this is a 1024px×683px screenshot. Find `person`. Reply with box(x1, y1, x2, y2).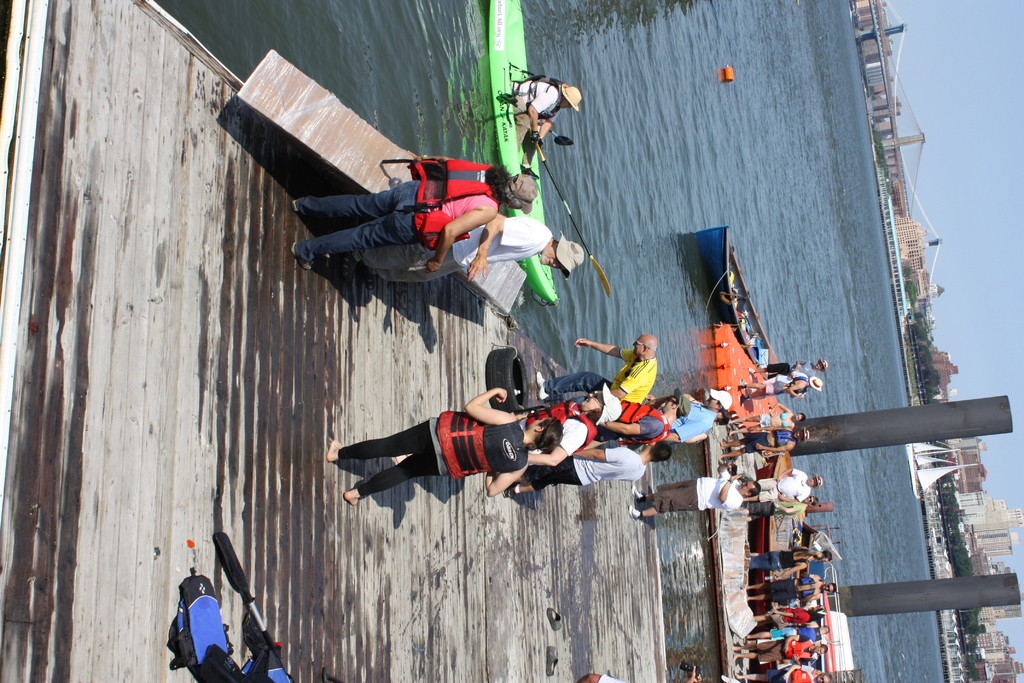
box(506, 69, 582, 163).
